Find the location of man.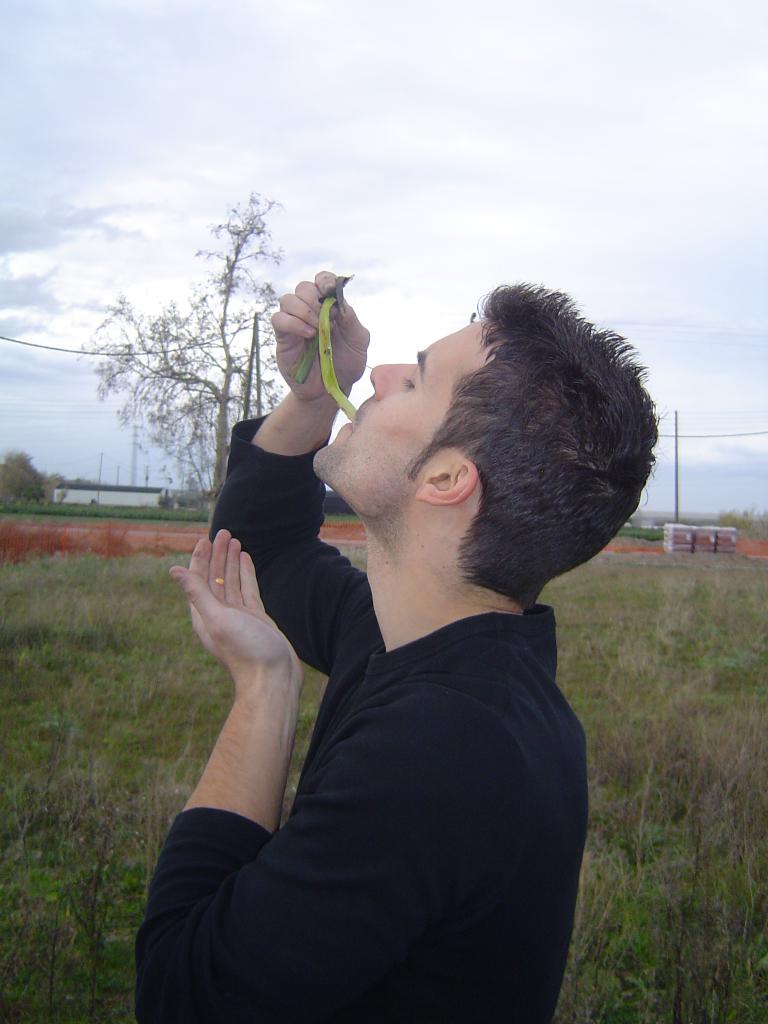
Location: 138:259:652:1018.
